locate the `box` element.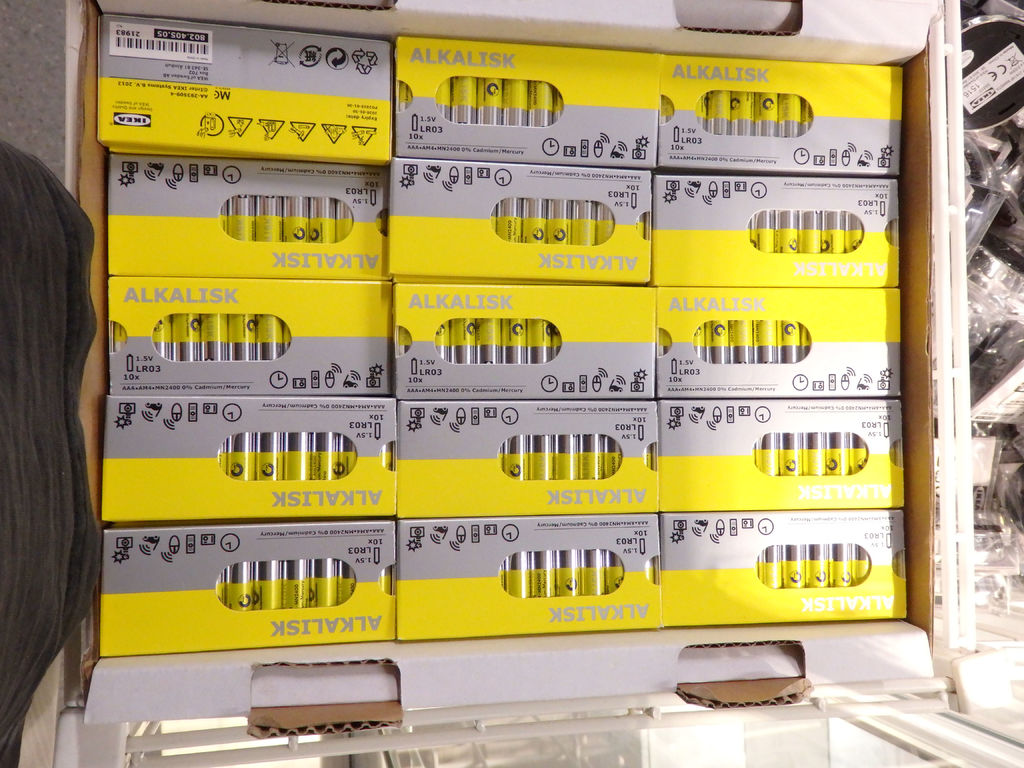
Element bbox: (x1=397, y1=515, x2=661, y2=642).
